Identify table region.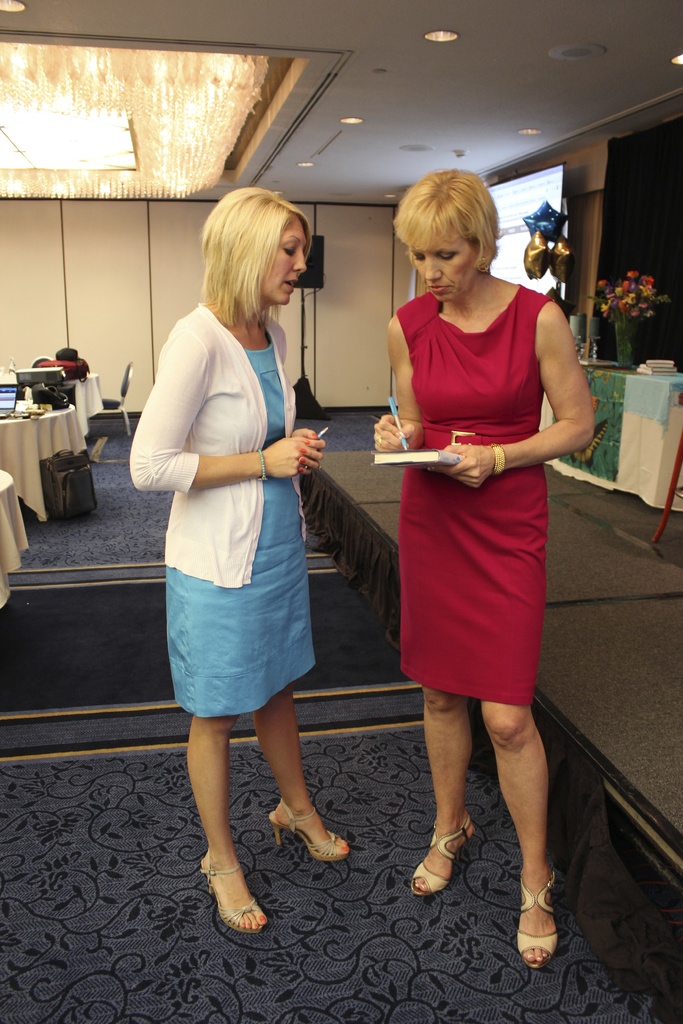
Region: crop(539, 371, 682, 522).
